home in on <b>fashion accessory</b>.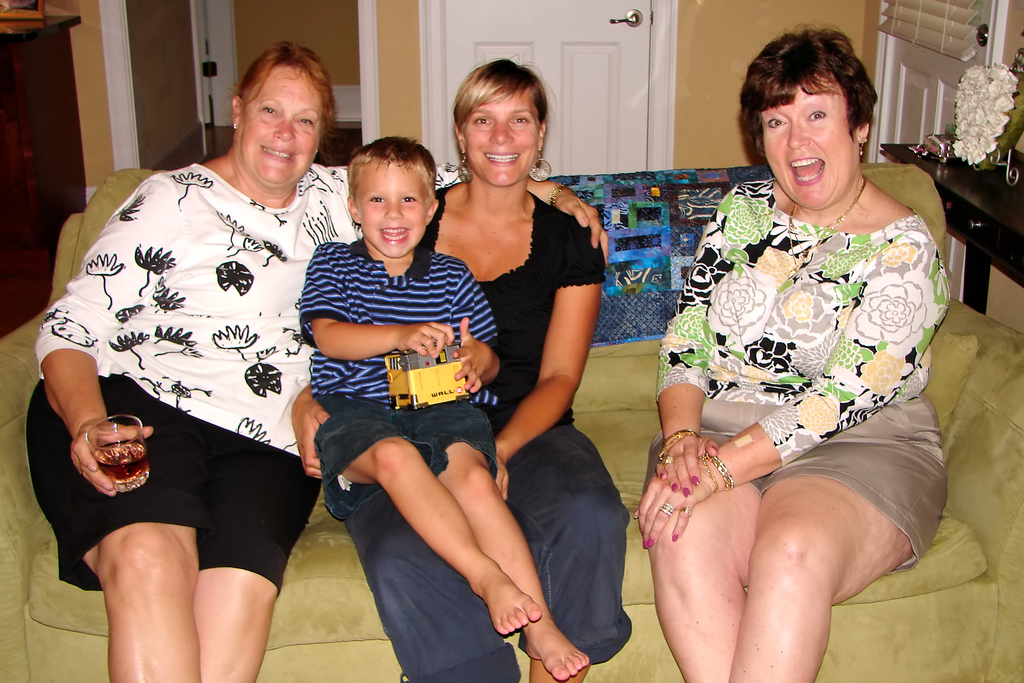
Homed in at {"x1": 665, "y1": 453, "x2": 673, "y2": 462}.
